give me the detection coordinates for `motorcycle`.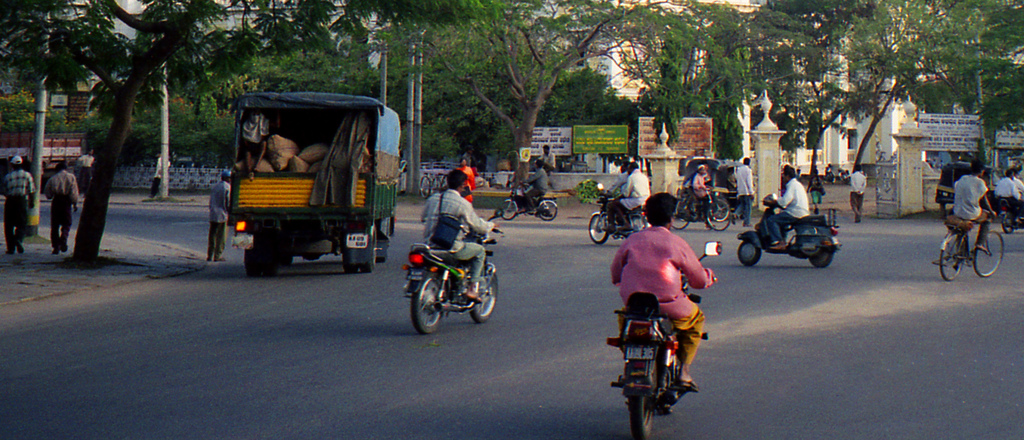
bbox(394, 213, 505, 333).
